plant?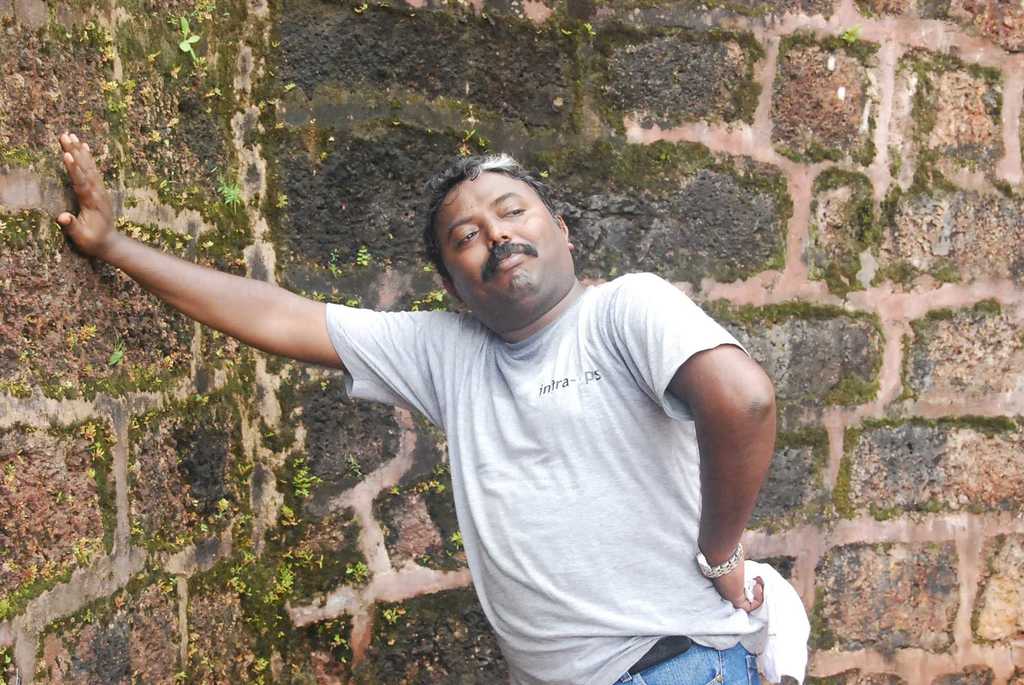
(387,484,401,498)
